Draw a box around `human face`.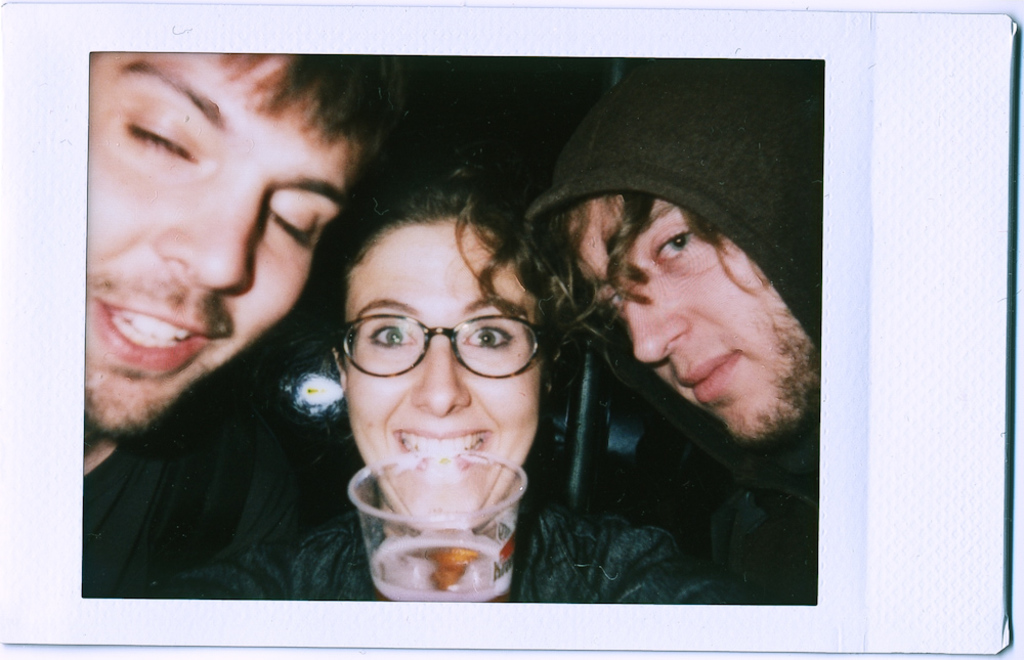
(left=83, top=52, right=365, bottom=438).
